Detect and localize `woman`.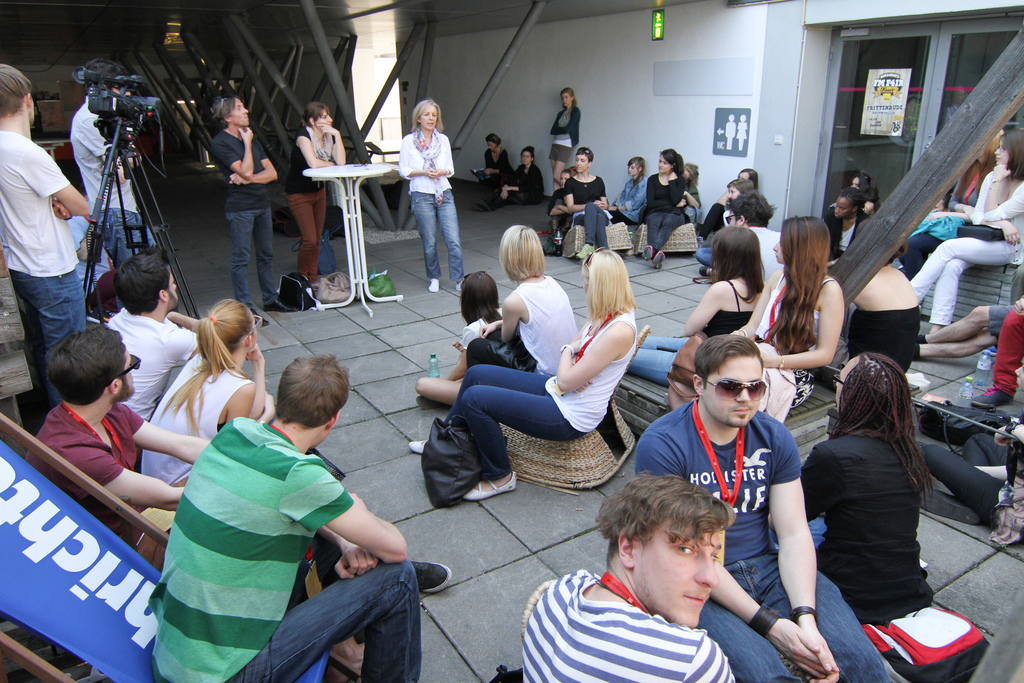
Localized at [678,162,700,221].
